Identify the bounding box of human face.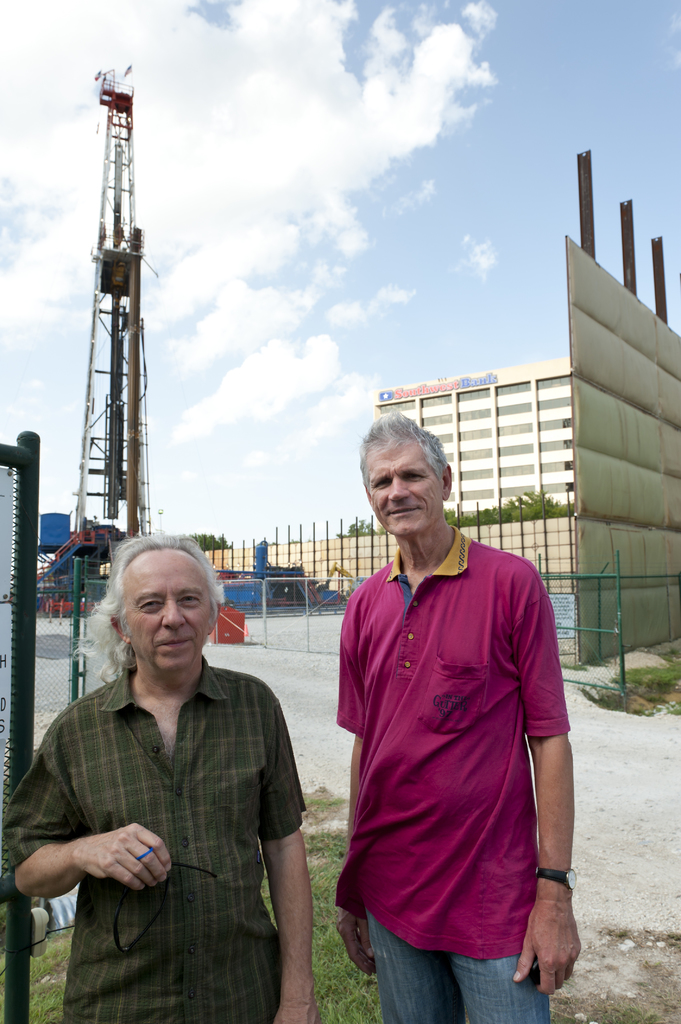
360:444:444:542.
